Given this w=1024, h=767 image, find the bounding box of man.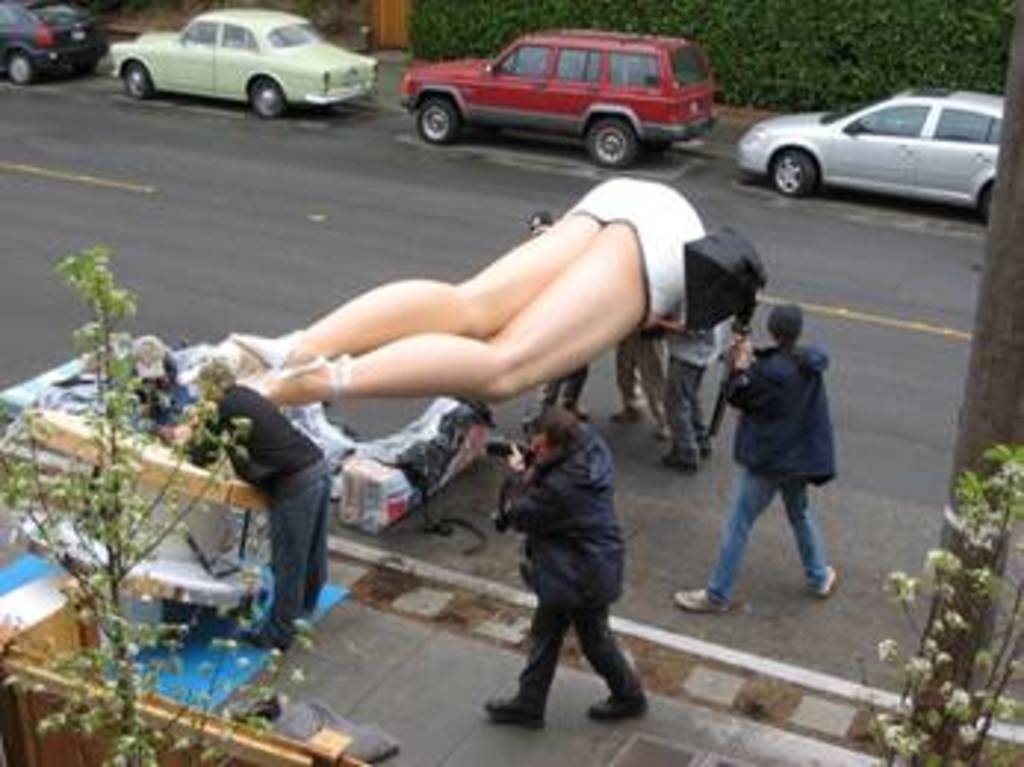
[left=481, top=407, right=652, bottom=735].
